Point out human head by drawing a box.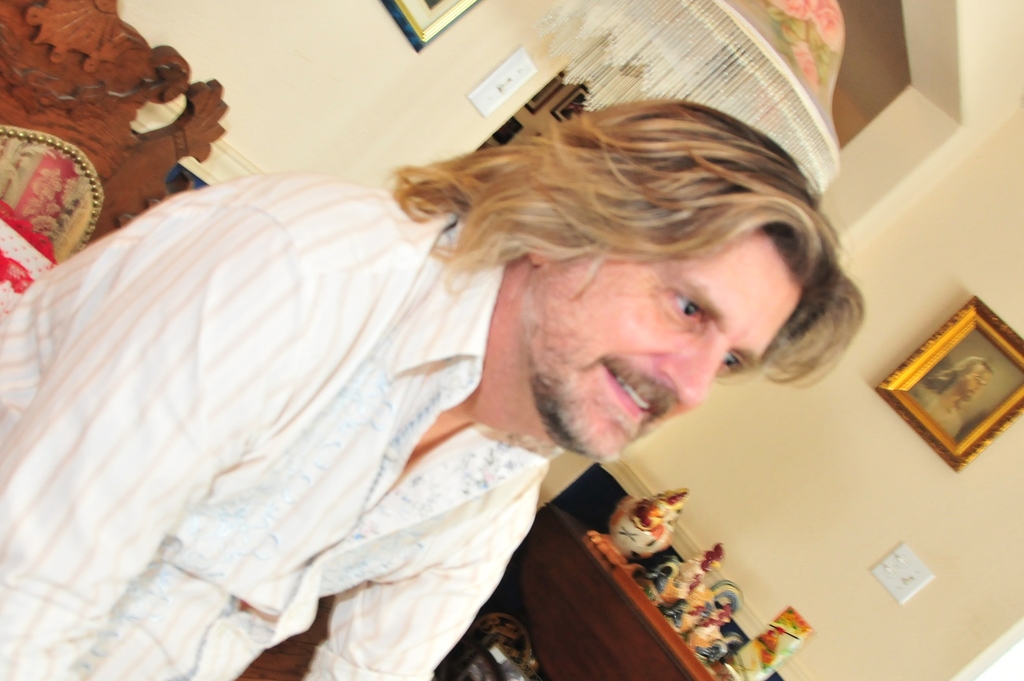
region(428, 152, 845, 470).
